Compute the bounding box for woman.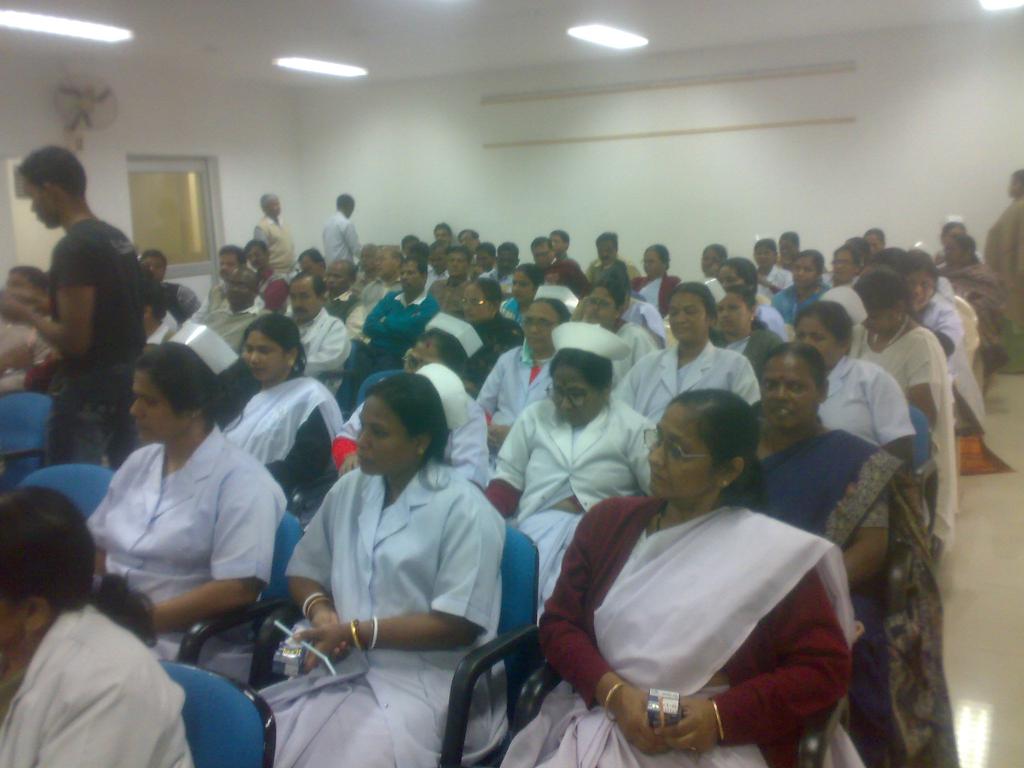
box(783, 312, 928, 492).
